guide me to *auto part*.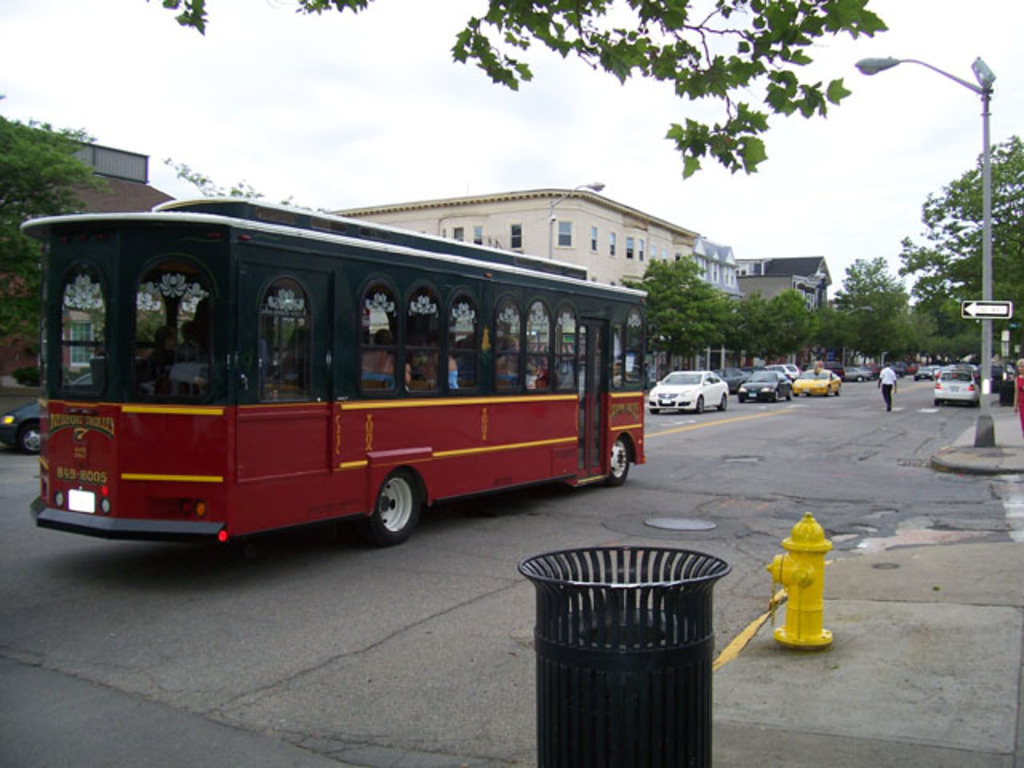
Guidance: box=[546, 306, 582, 392].
